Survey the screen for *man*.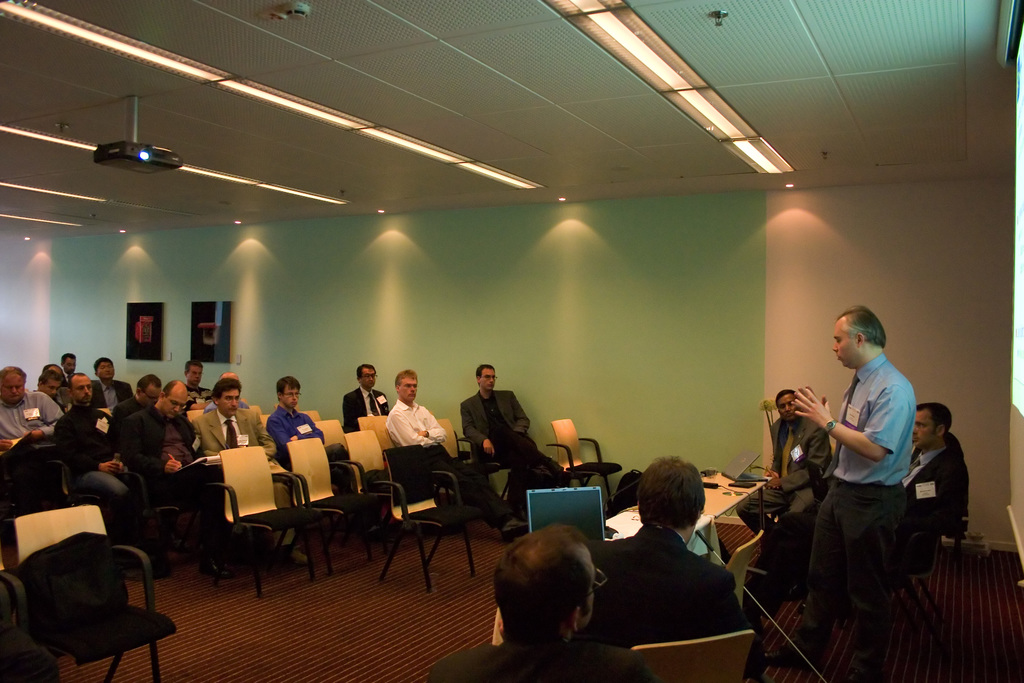
Survey found: 185:362:215:400.
